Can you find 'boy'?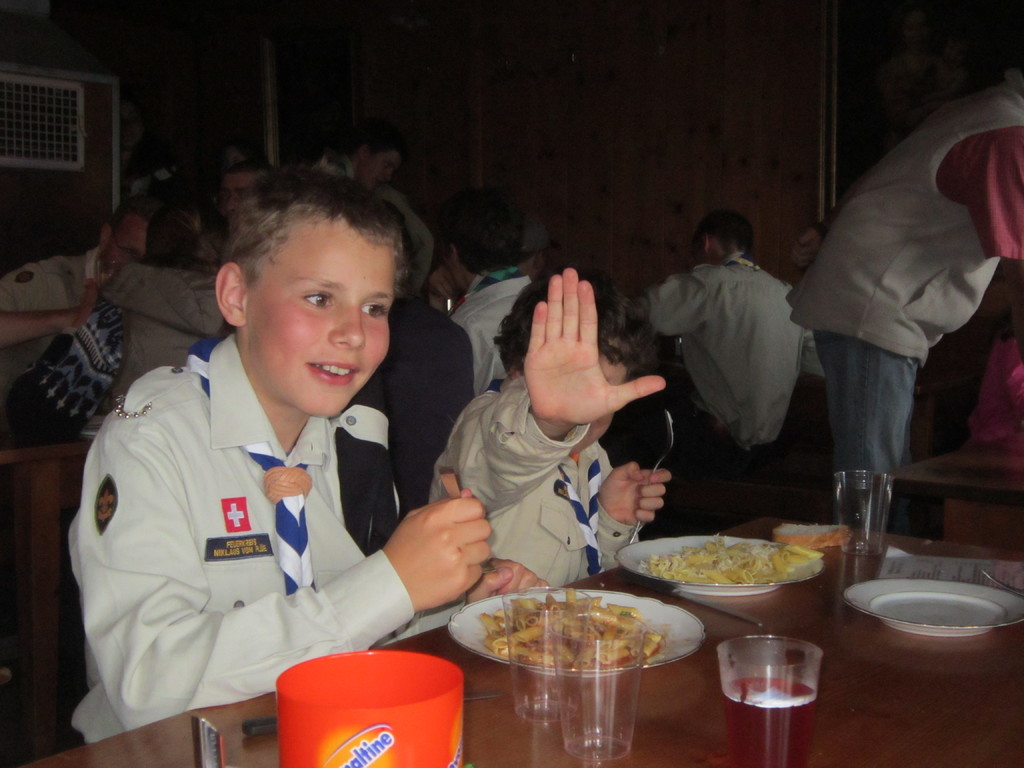
Yes, bounding box: 66, 165, 557, 749.
